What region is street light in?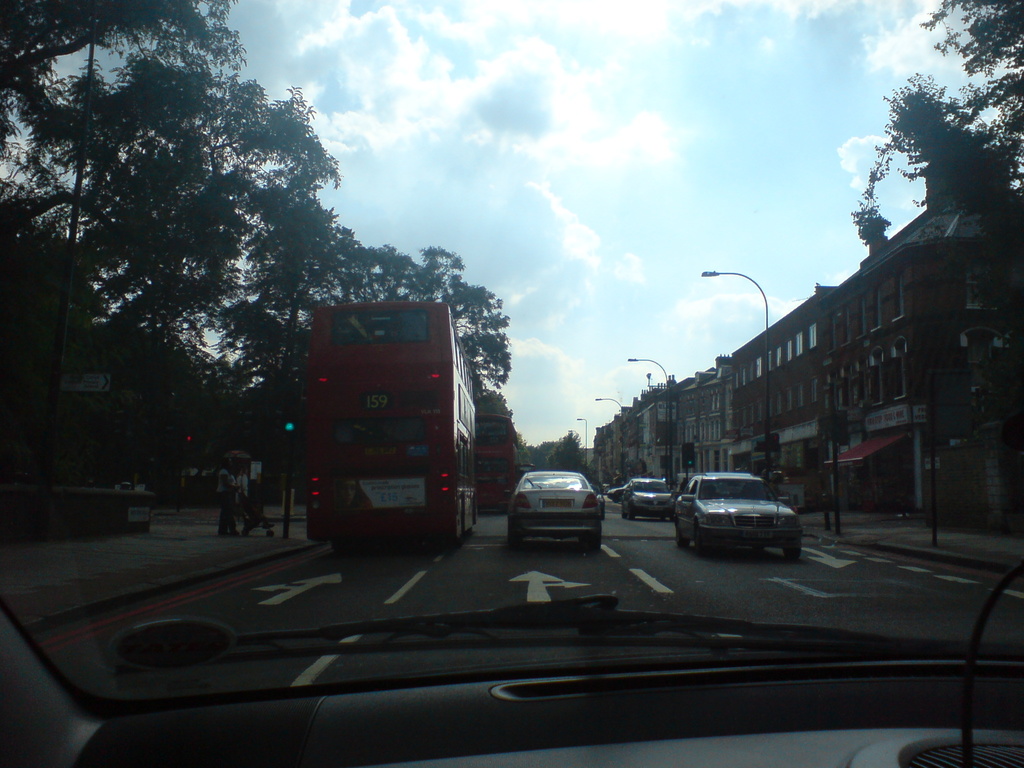
pyautogui.locateOnScreen(703, 269, 774, 483).
